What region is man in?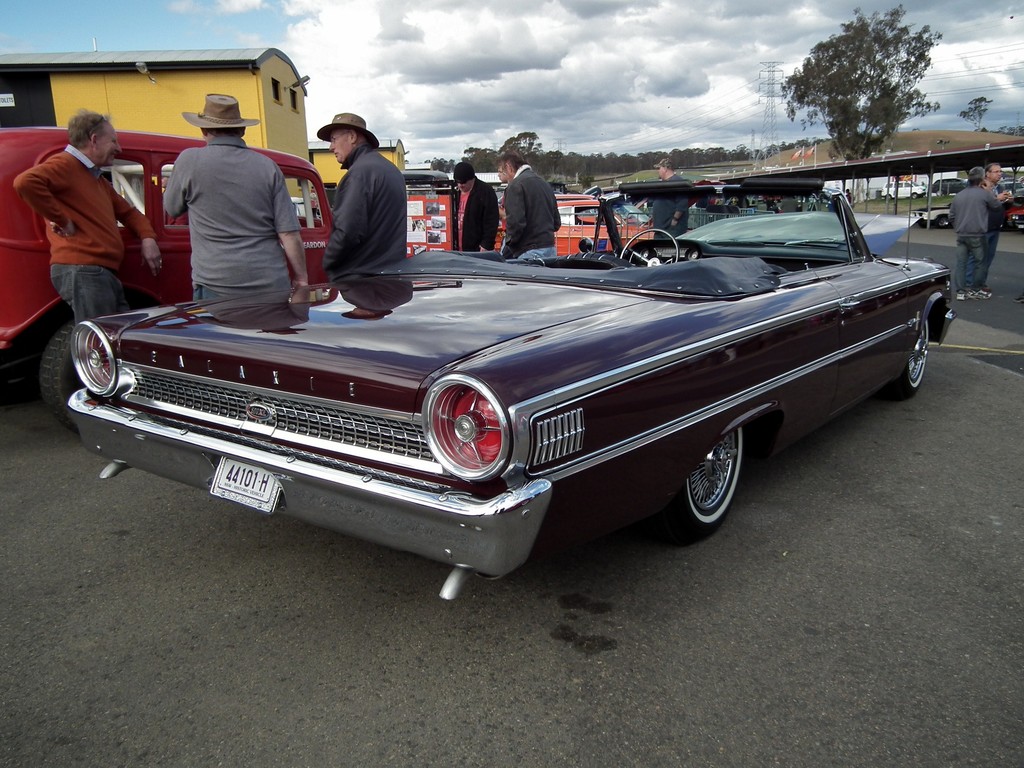
x1=161, y1=93, x2=310, y2=302.
